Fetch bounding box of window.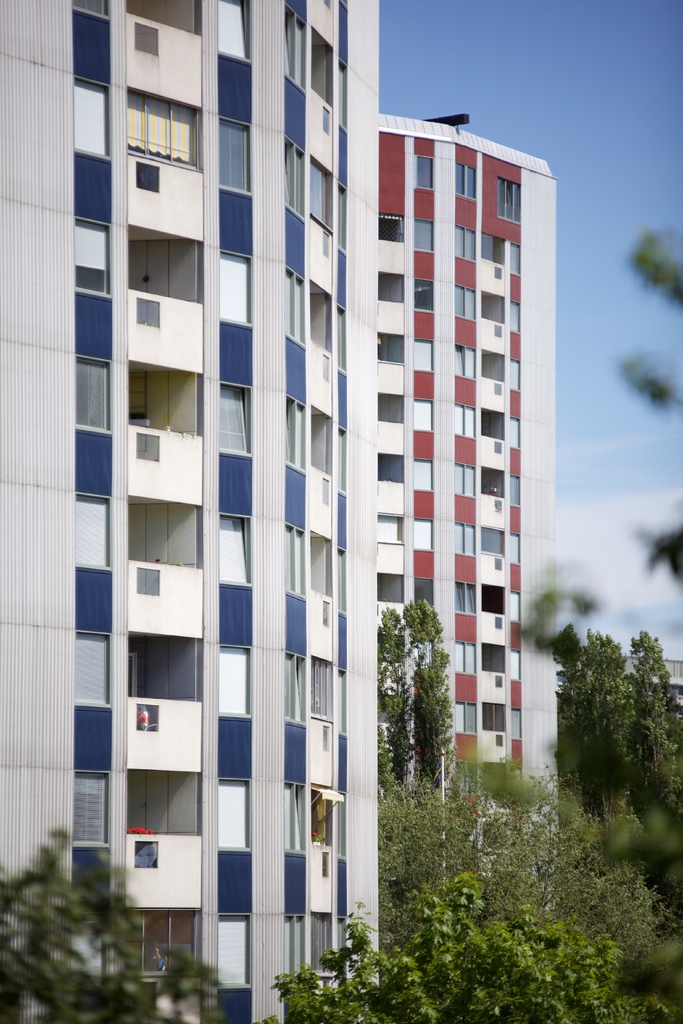
Bbox: [283,268,309,350].
